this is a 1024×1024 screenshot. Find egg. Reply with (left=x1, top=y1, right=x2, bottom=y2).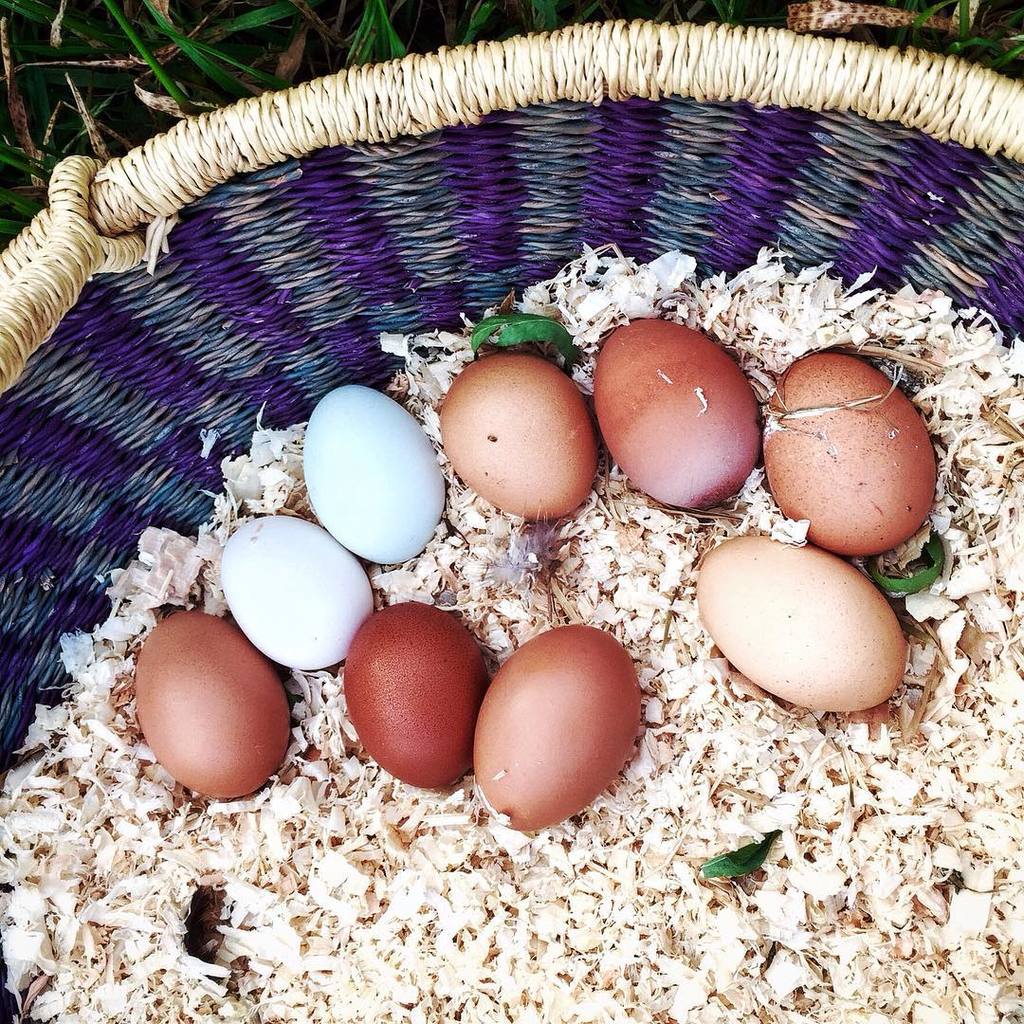
(left=441, top=352, right=596, bottom=521).
